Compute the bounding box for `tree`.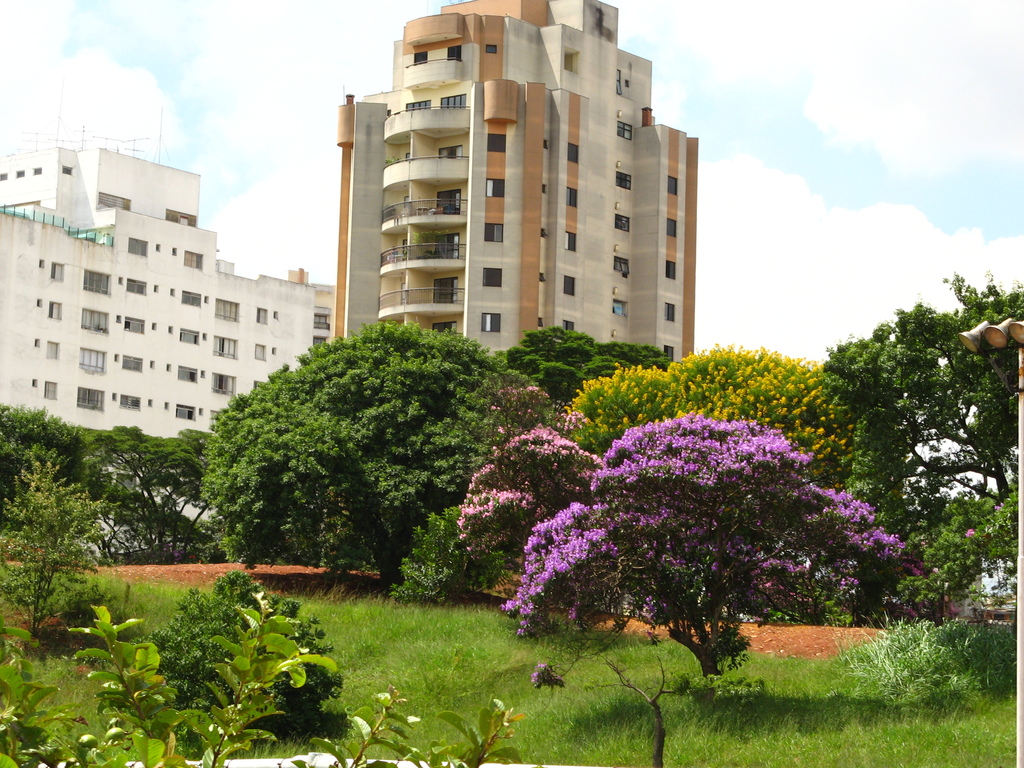
detection(493, 321, 678, 401).
